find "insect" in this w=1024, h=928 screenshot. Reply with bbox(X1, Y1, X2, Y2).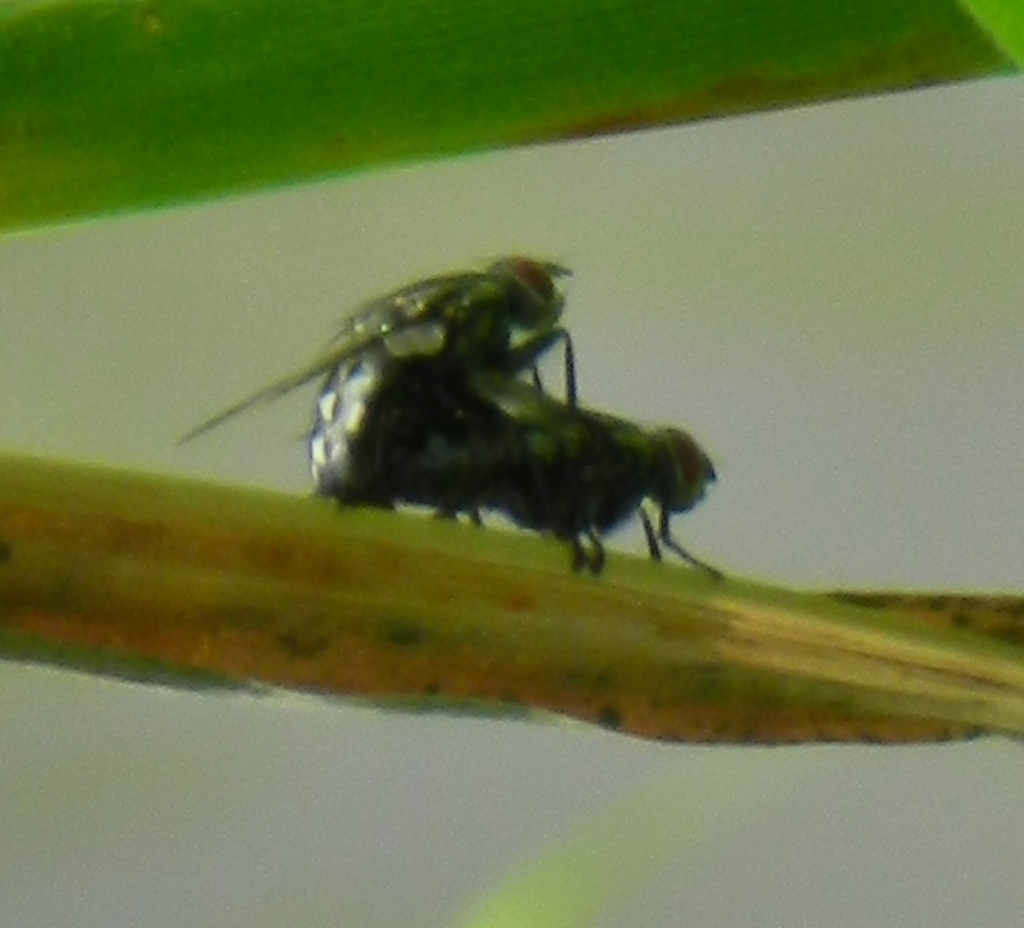
bbox(182, 252, 579, 511).
